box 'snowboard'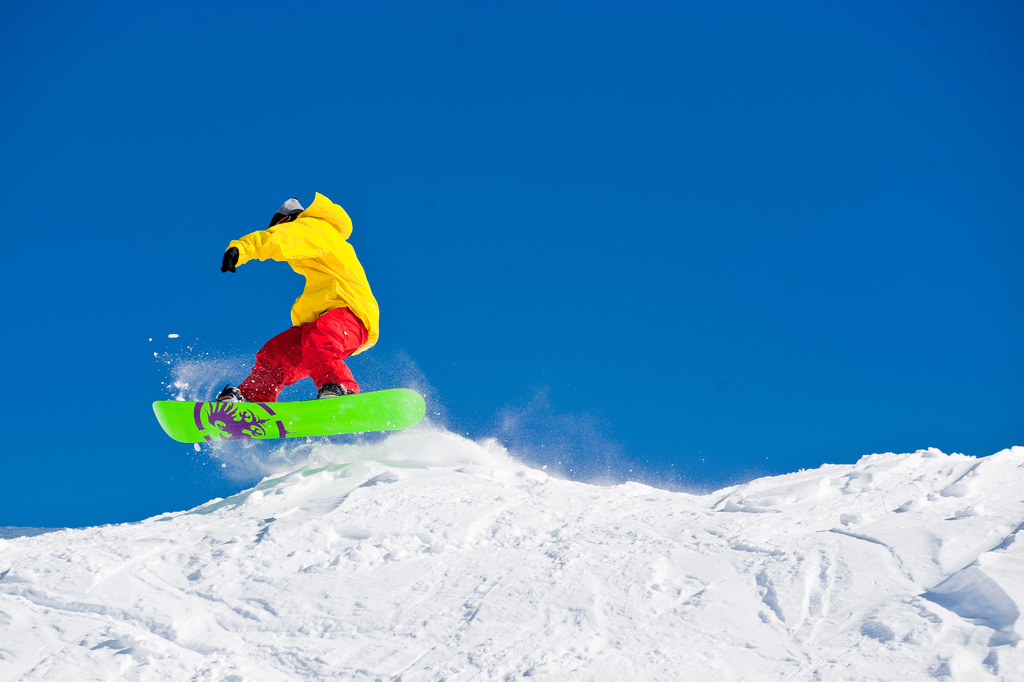
[149, 386, 425, 445]
